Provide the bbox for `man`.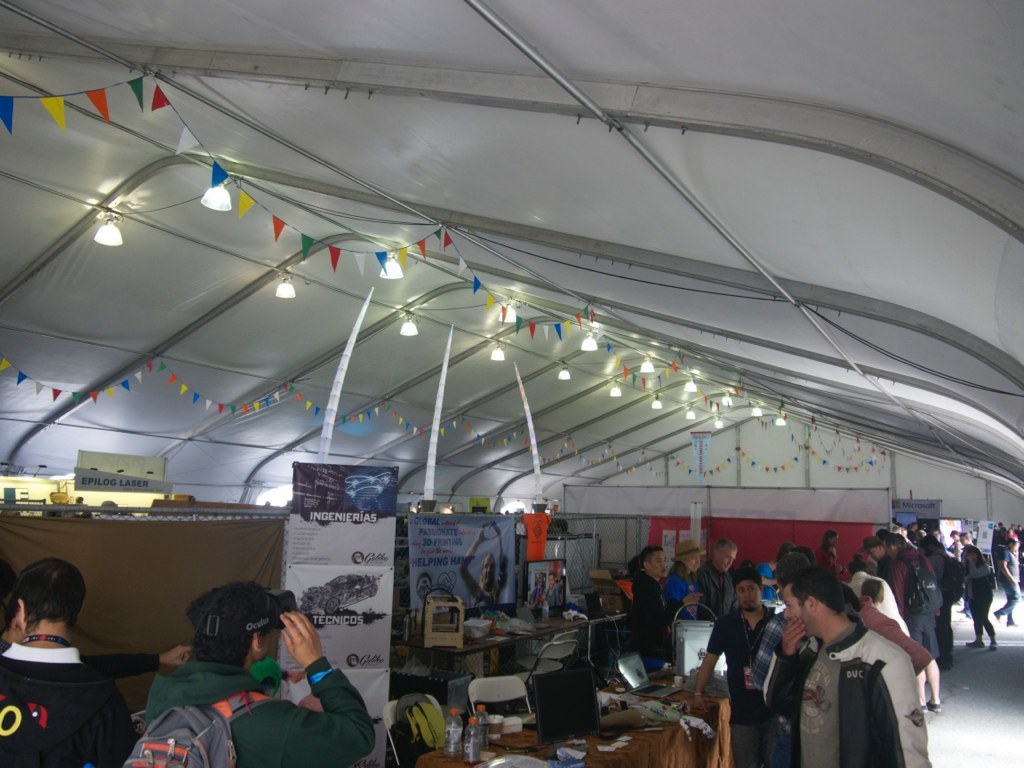
{"left": 0, "top": 555, "right": 139, "bottom": 767}.
